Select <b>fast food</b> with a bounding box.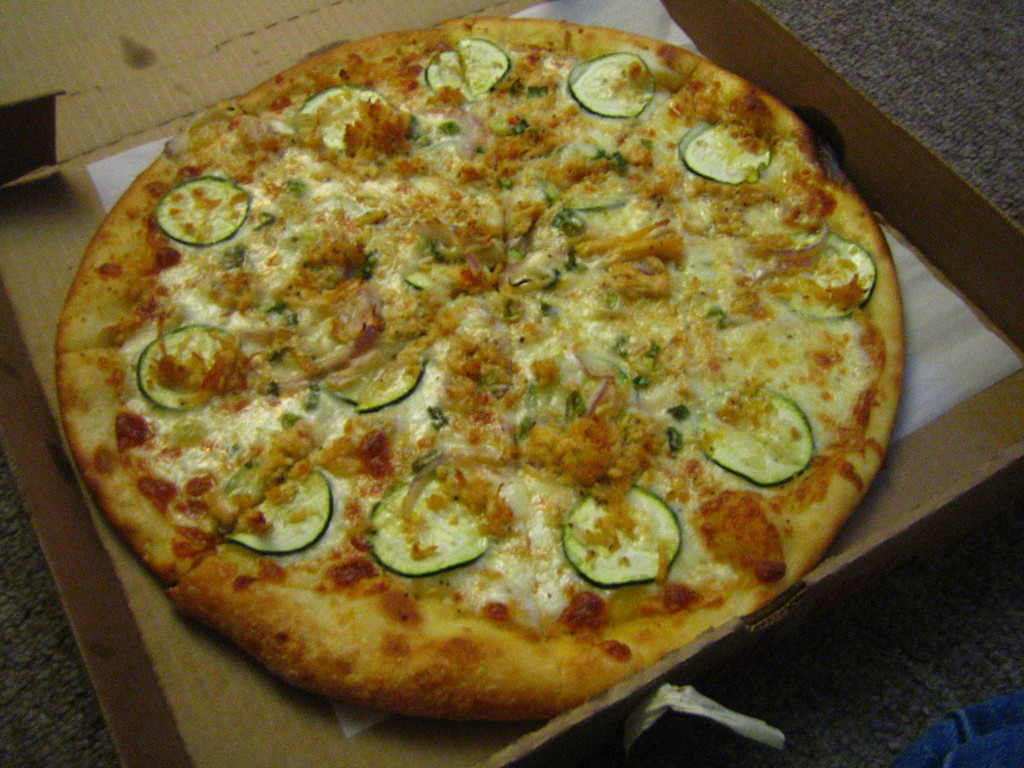
<box>22,19,897,767</box>.
